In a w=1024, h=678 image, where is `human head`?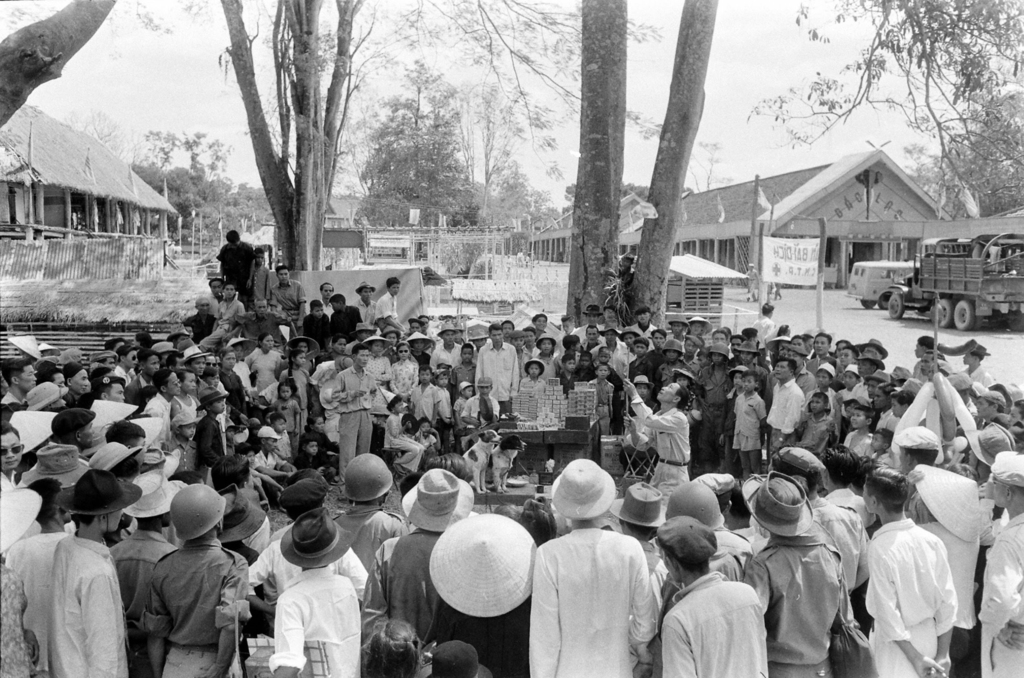
pyautogui.locateOnScreen(124, 468, 189, 527).
